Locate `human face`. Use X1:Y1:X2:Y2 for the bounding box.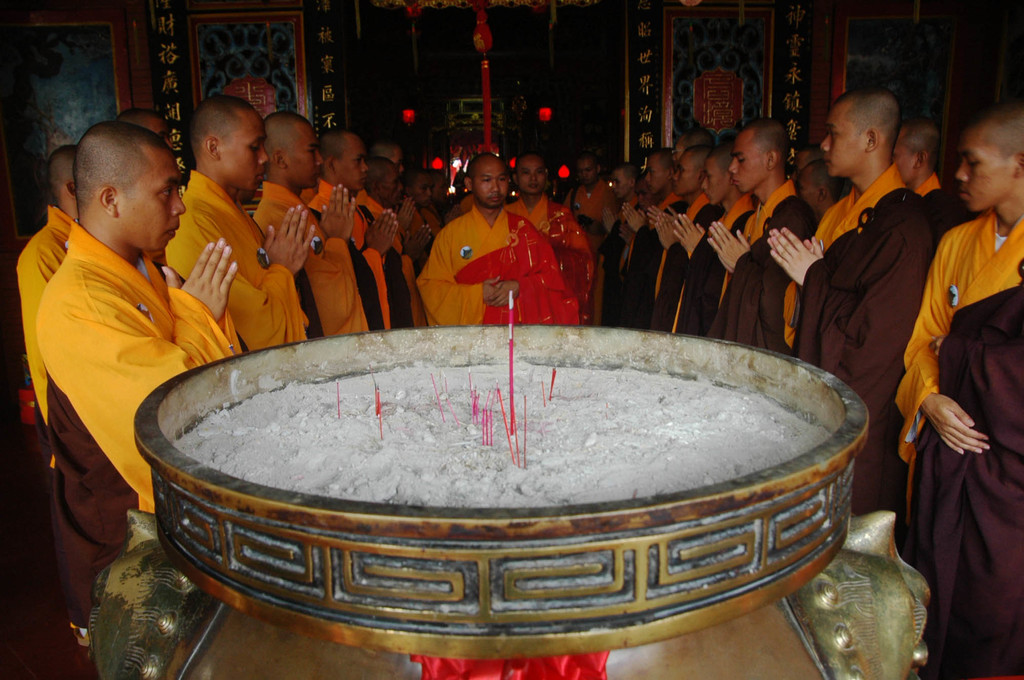
435:179:447:204.
